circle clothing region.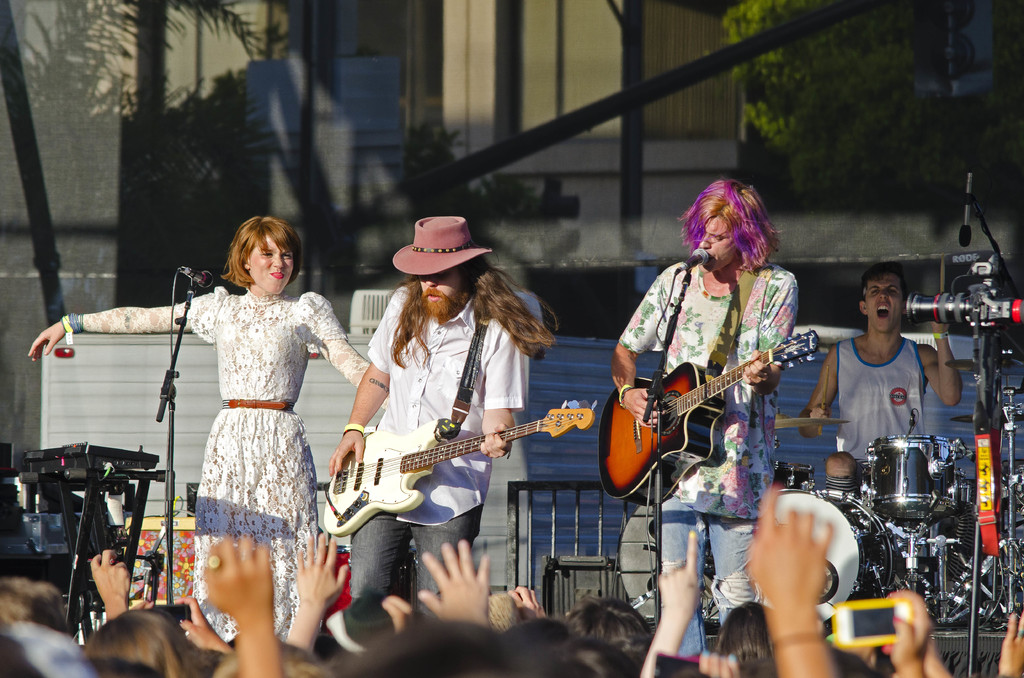
Region: 367, 281, 528, 622.
